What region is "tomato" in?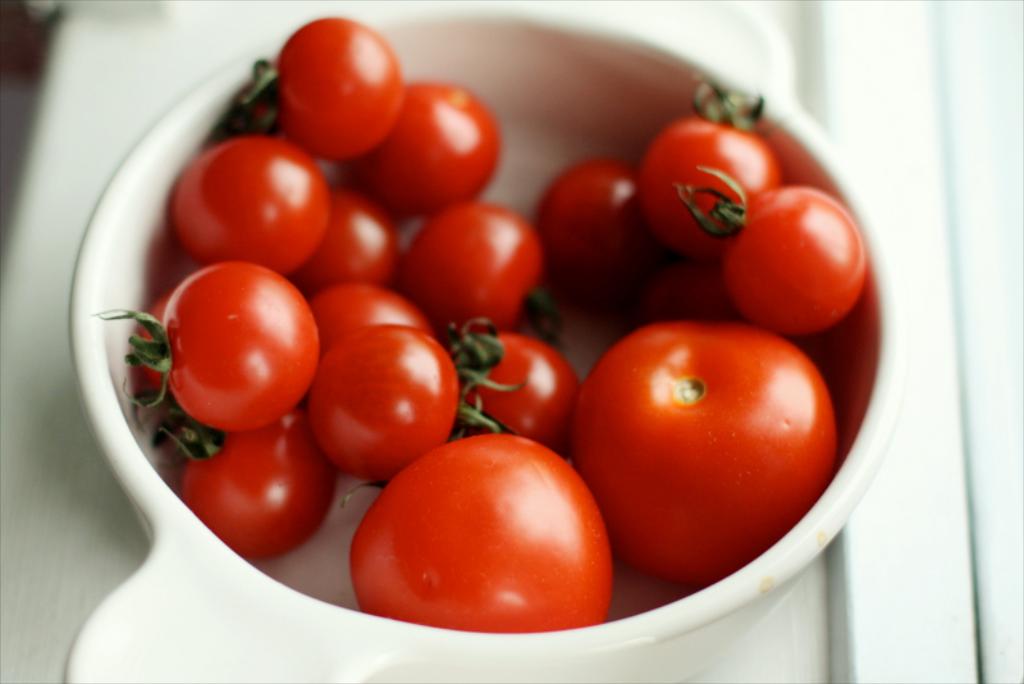
region(138, 292, 173, 392).
